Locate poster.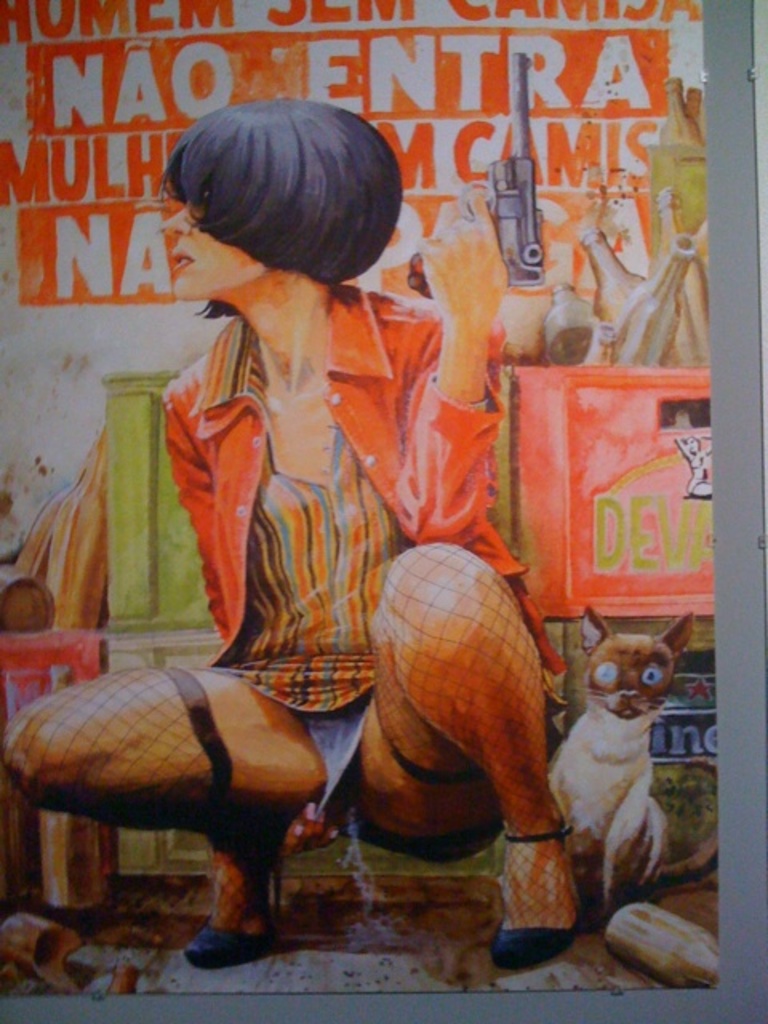
Bounding box: BBox(0, 0, 766, 1022).
